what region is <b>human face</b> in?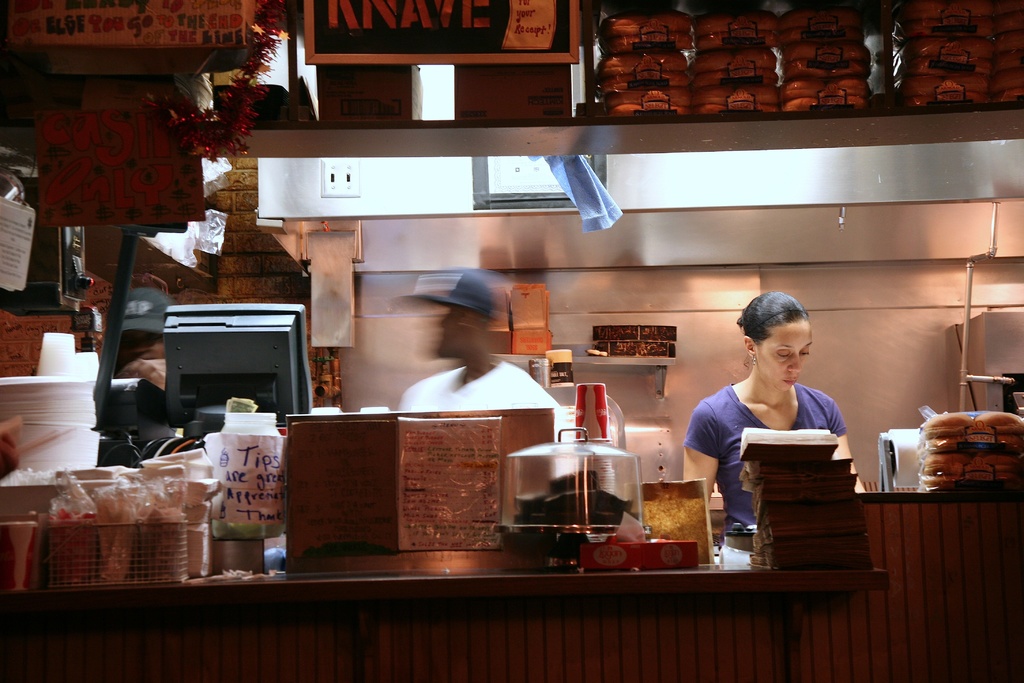
Rect(122, 333, 165, 362).
